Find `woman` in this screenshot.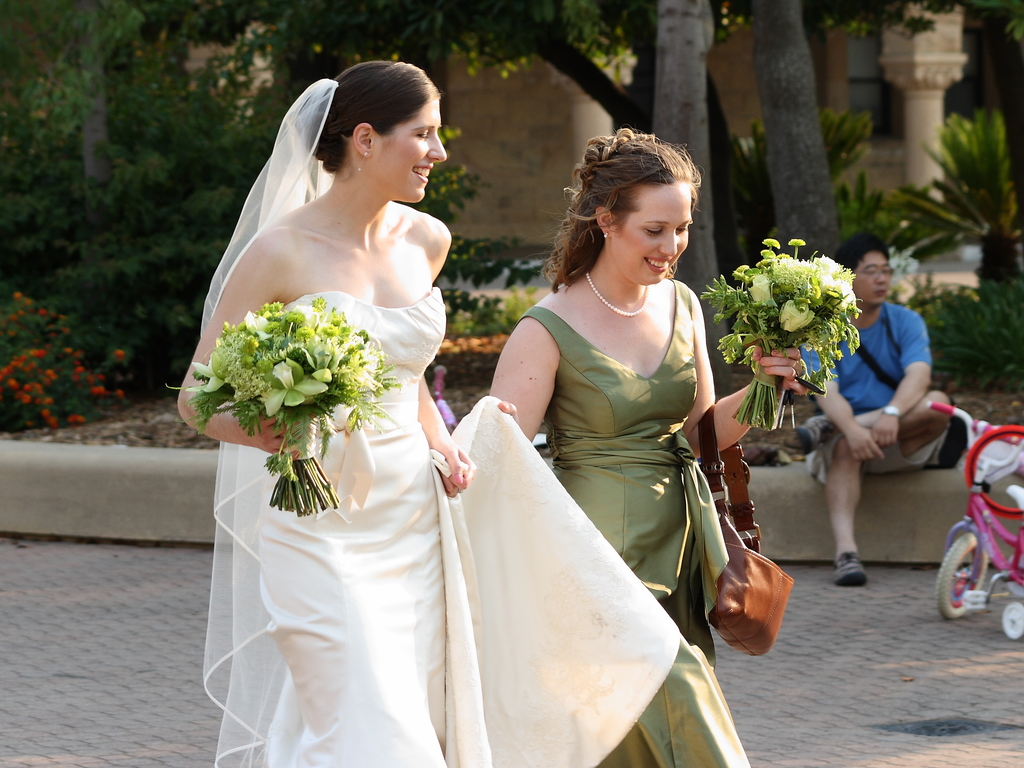
The bounding box for `woman` is x1=170, y1=52, x2=677, y2=767.
